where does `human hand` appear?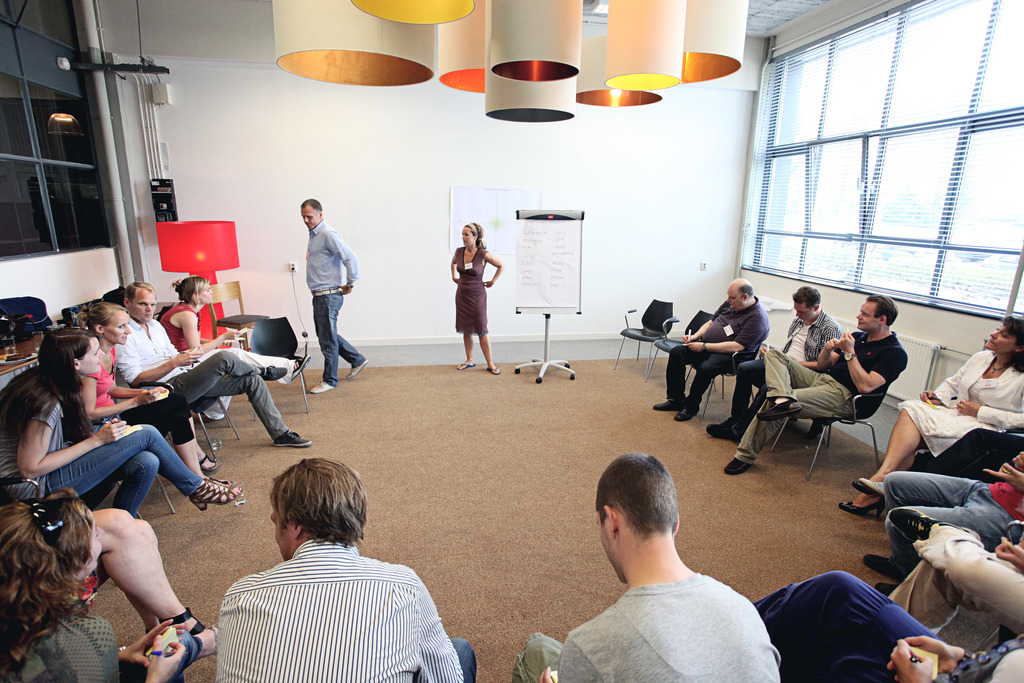
Appears at select_region(680, 332, 696, 344).
